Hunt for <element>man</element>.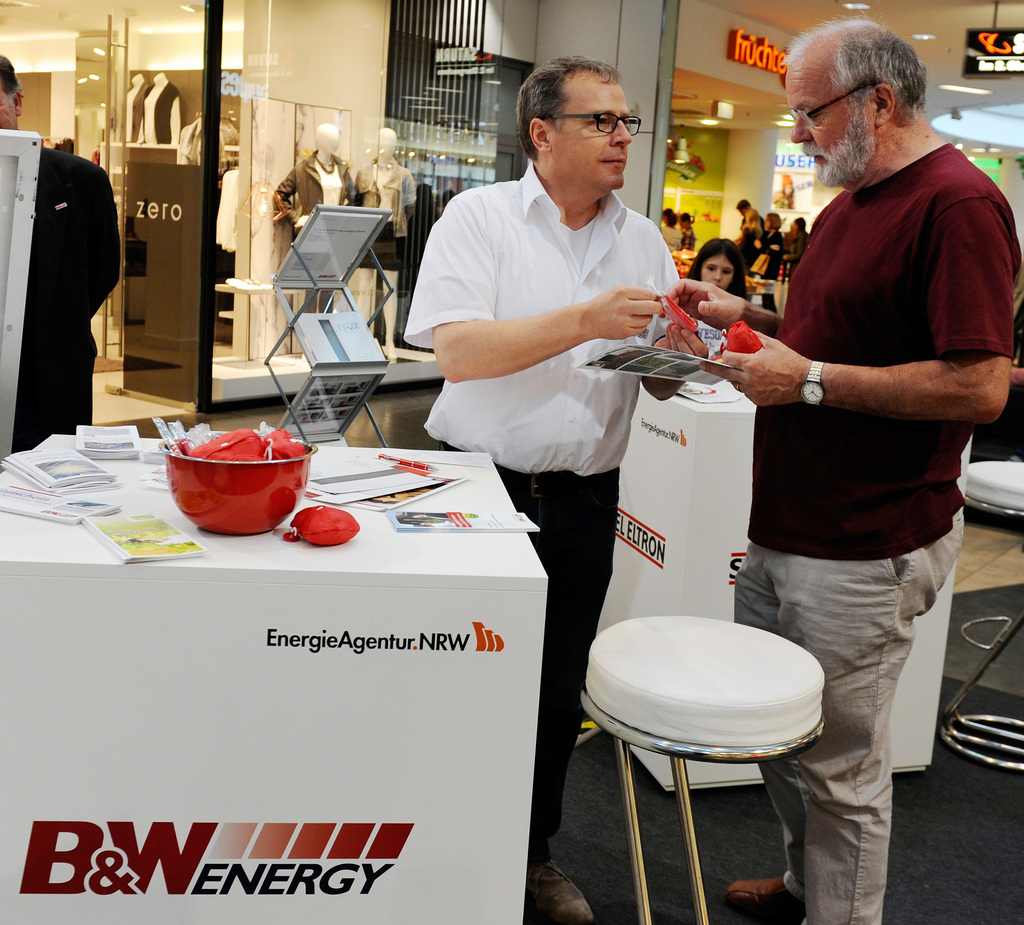
Hunted down at region(736, 199, 768, 236).
